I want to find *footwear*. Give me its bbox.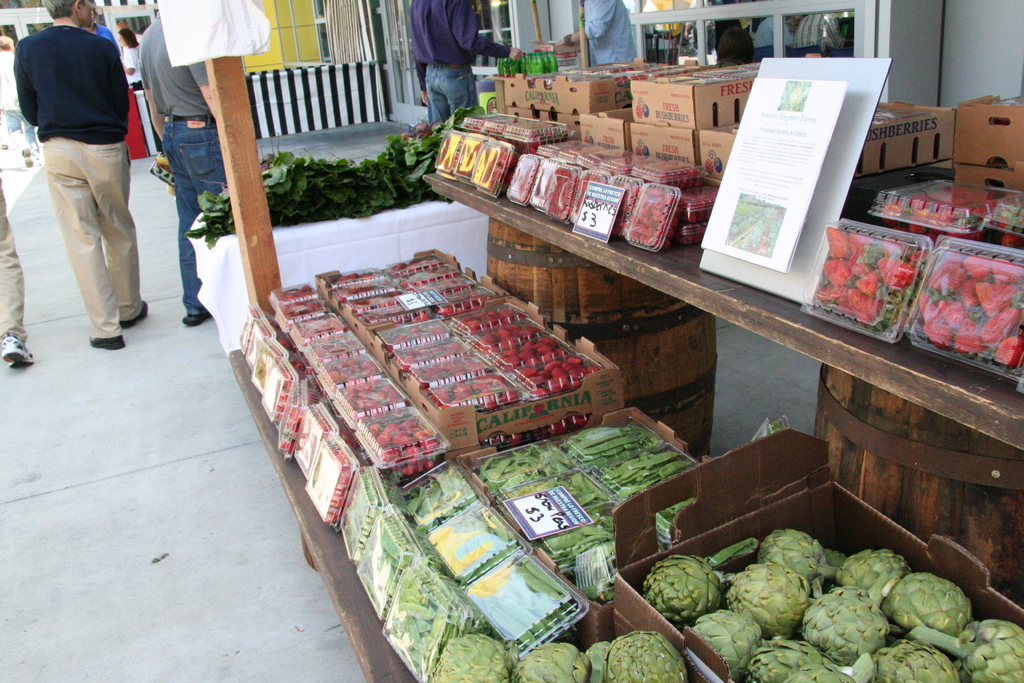
detection(0, 329, 38, 368).
